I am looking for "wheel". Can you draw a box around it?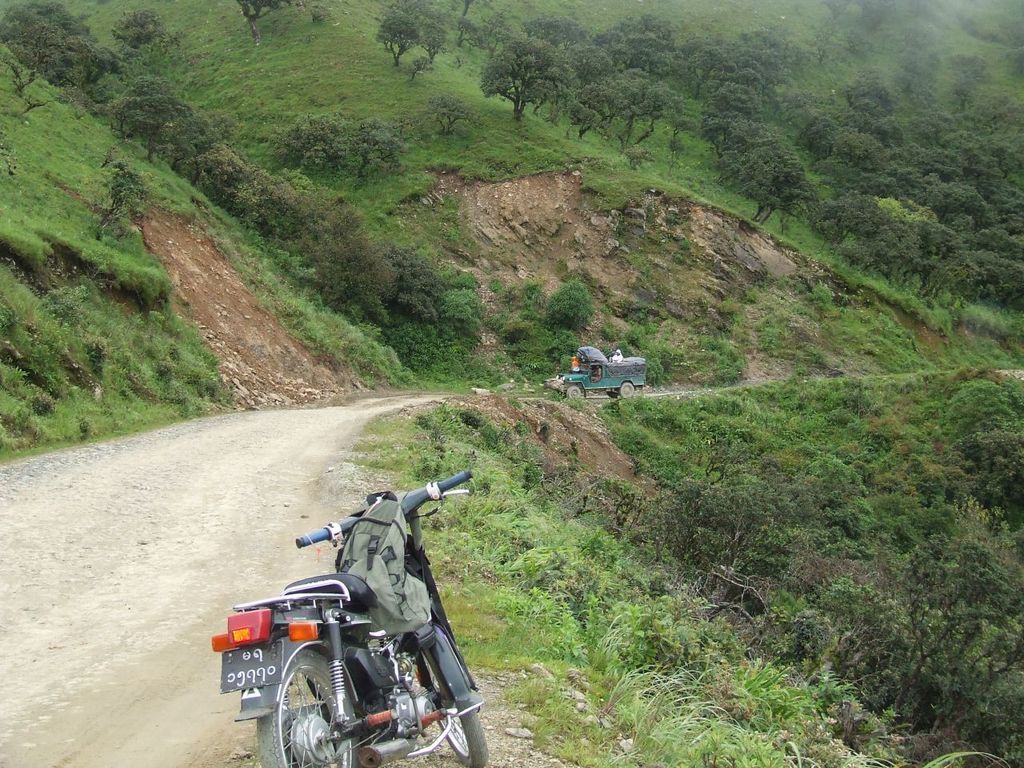
Sure, the bounding box is [561,387,576,405].
